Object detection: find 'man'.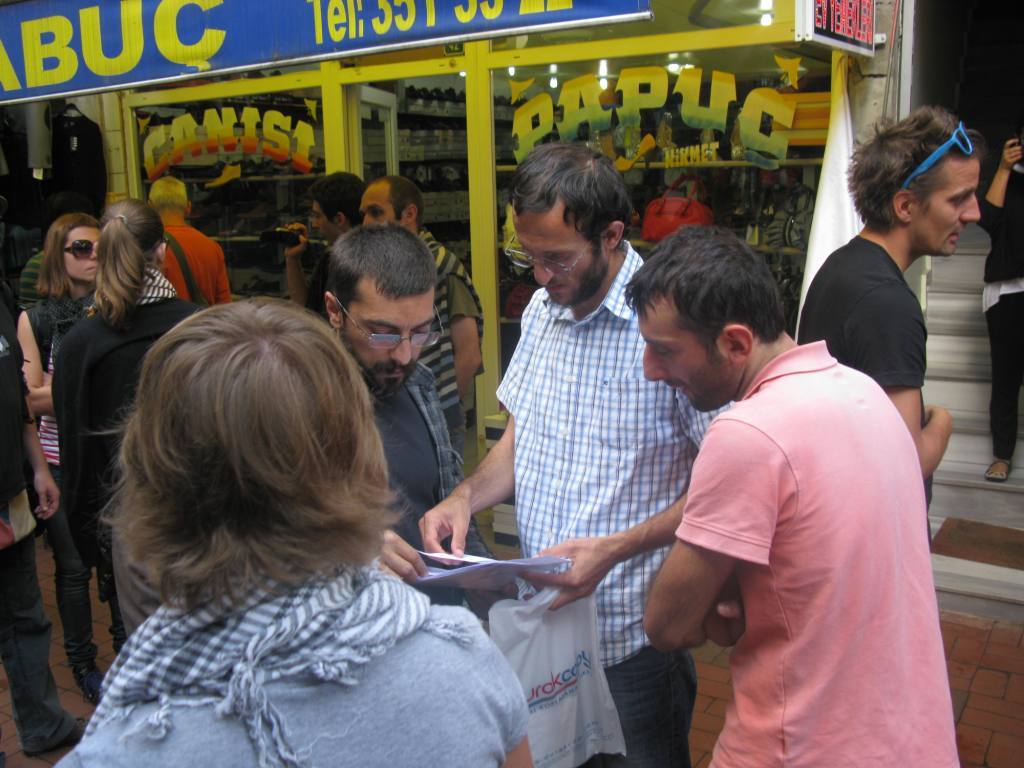
[left=145, top=173, right=238, bottom=308].
